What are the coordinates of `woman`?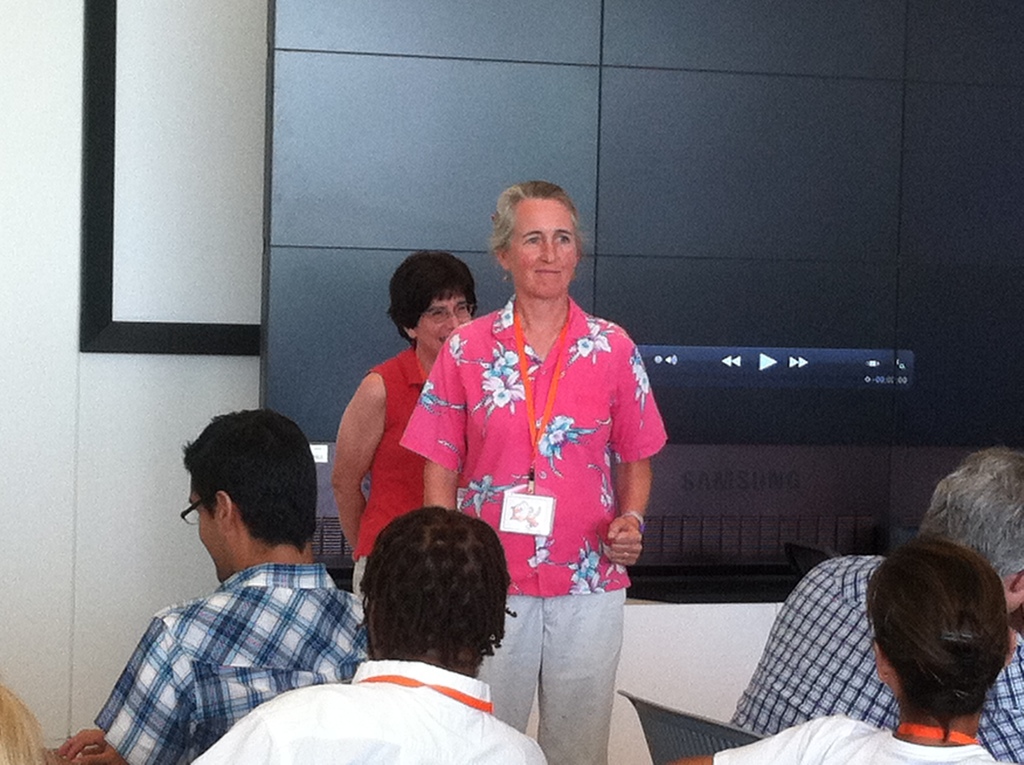
[399, 181, 665, 729].
